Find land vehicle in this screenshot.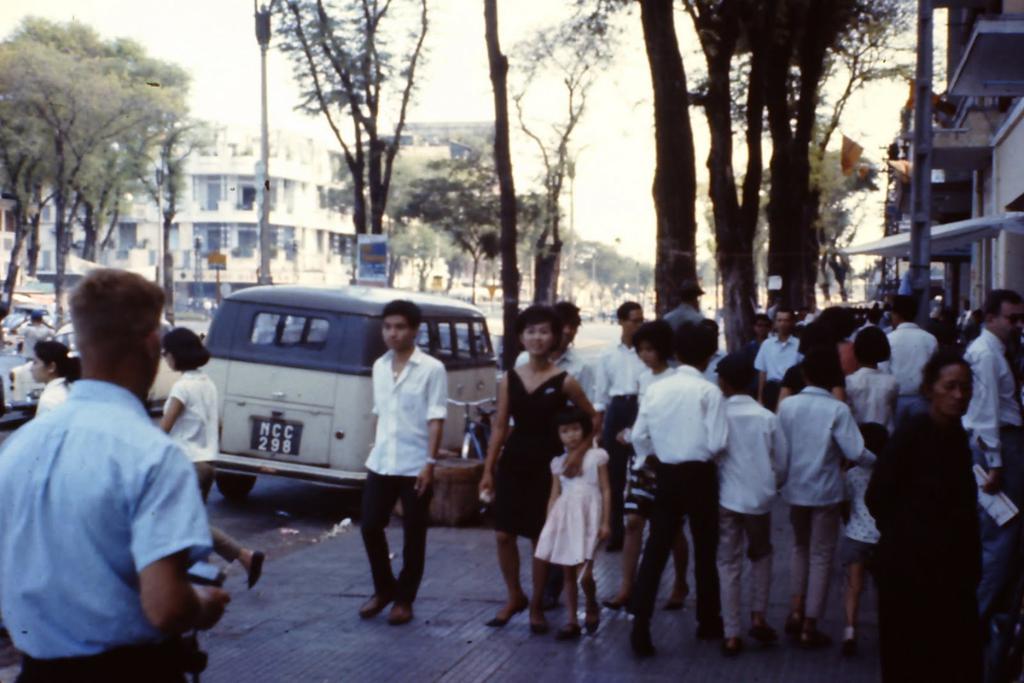
The bounding box for land vehicle is [left=1, top=318, right=208, bottom=415].
